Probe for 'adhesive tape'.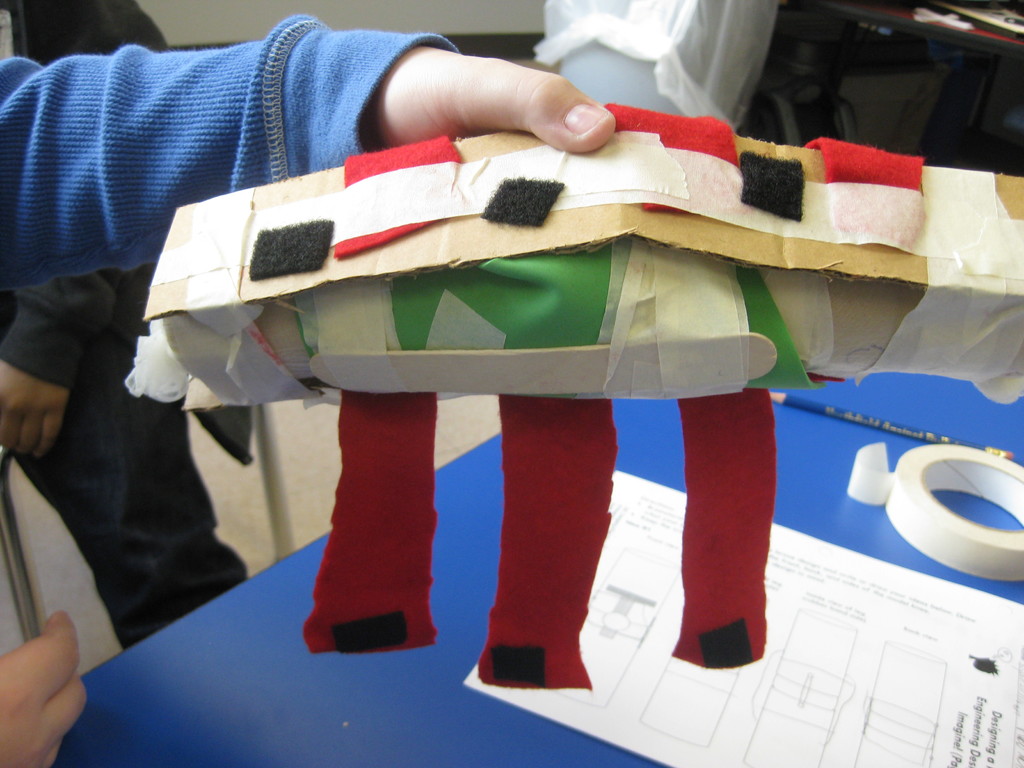
Probe result: detection(847, 442, 1023, 587).
